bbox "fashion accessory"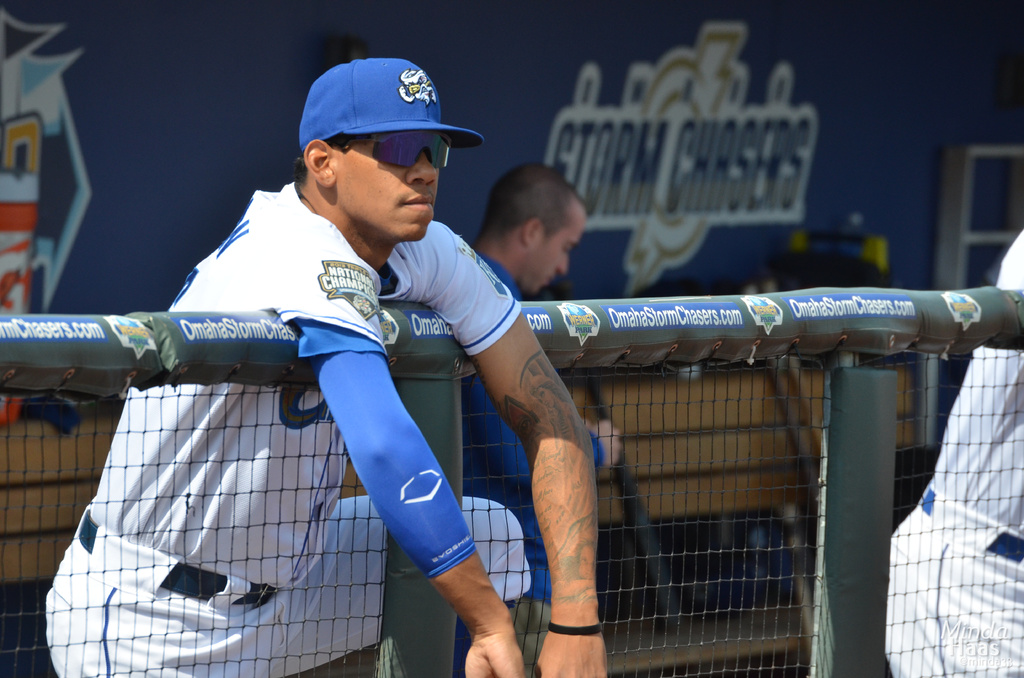
BBox(335, 133, 449, 167)
